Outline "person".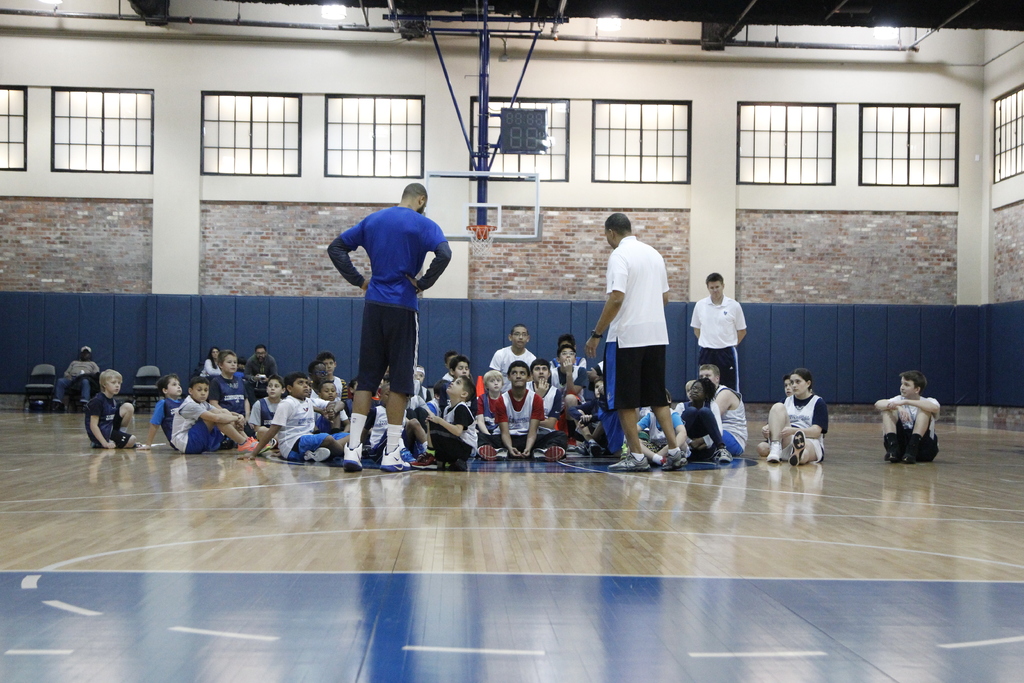
Outline: left=760, top=367, right=828, bottom=468.
